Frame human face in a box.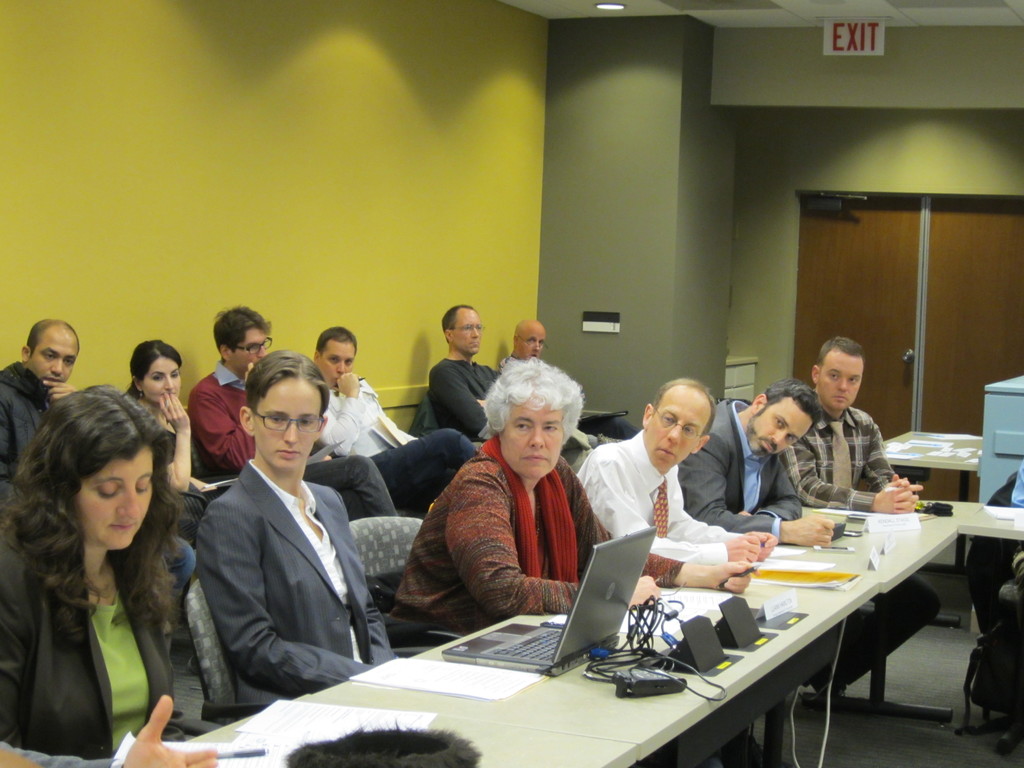
75:445:153:547.
